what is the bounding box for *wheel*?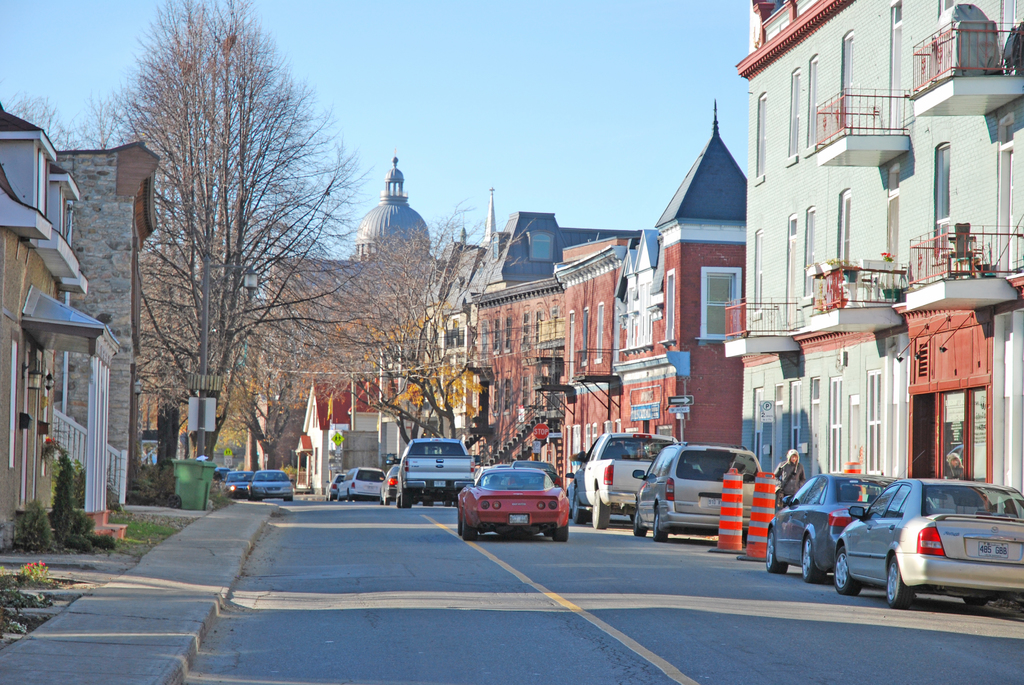
Rect(552, 522, 568, 542).
